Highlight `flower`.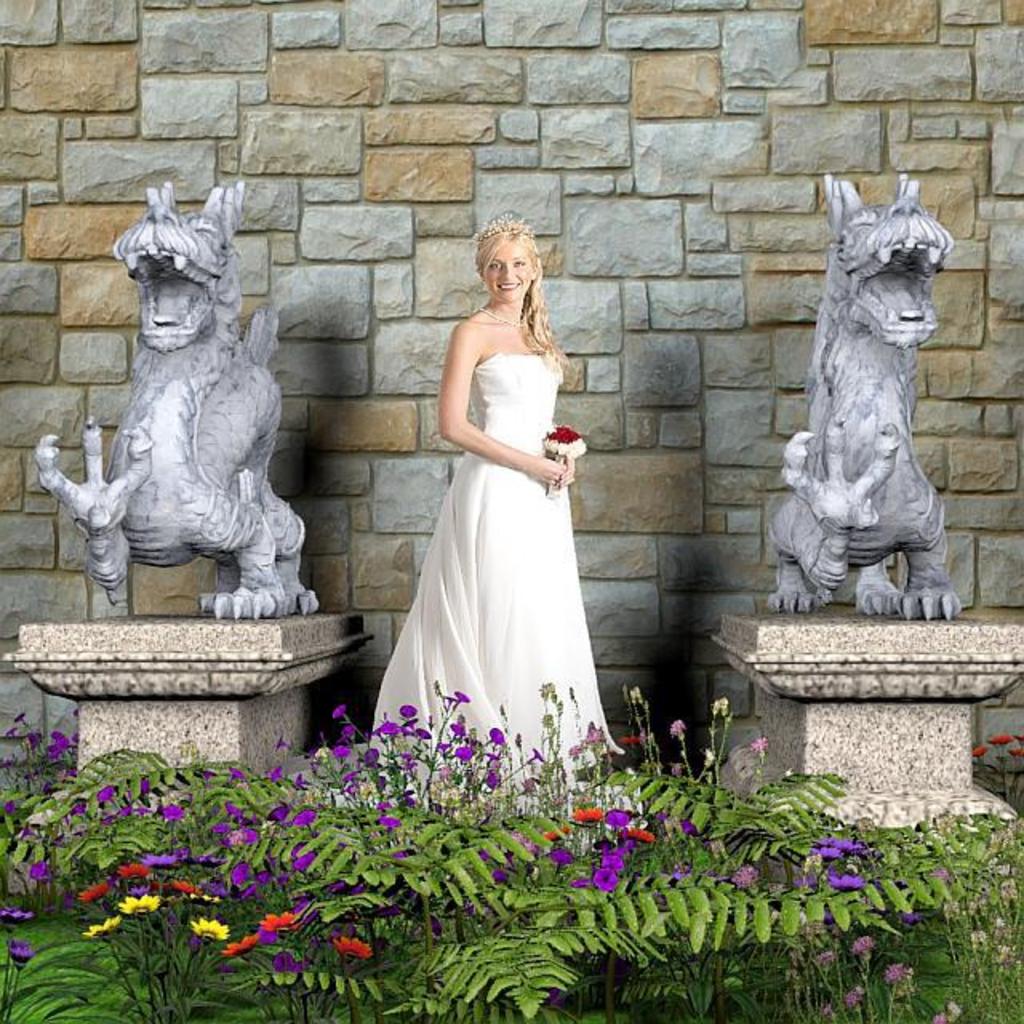
Highlighted region: l=128, t=899, r=142, b=915.
